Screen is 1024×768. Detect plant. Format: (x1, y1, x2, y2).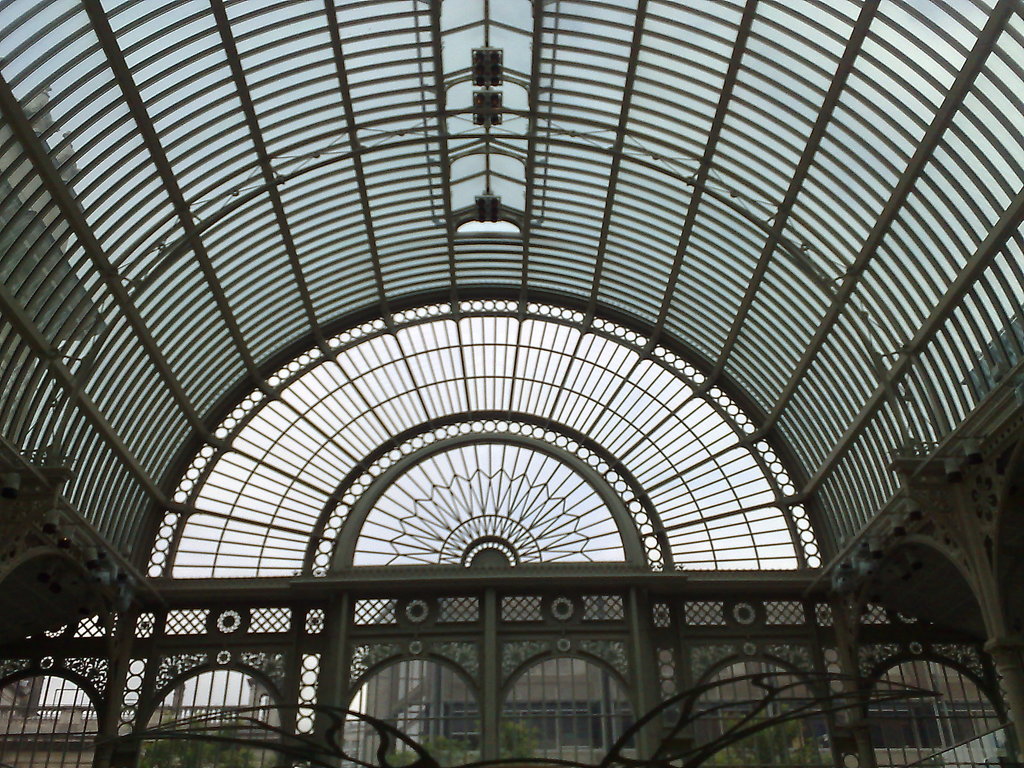
(404, 713, 545, 767).
